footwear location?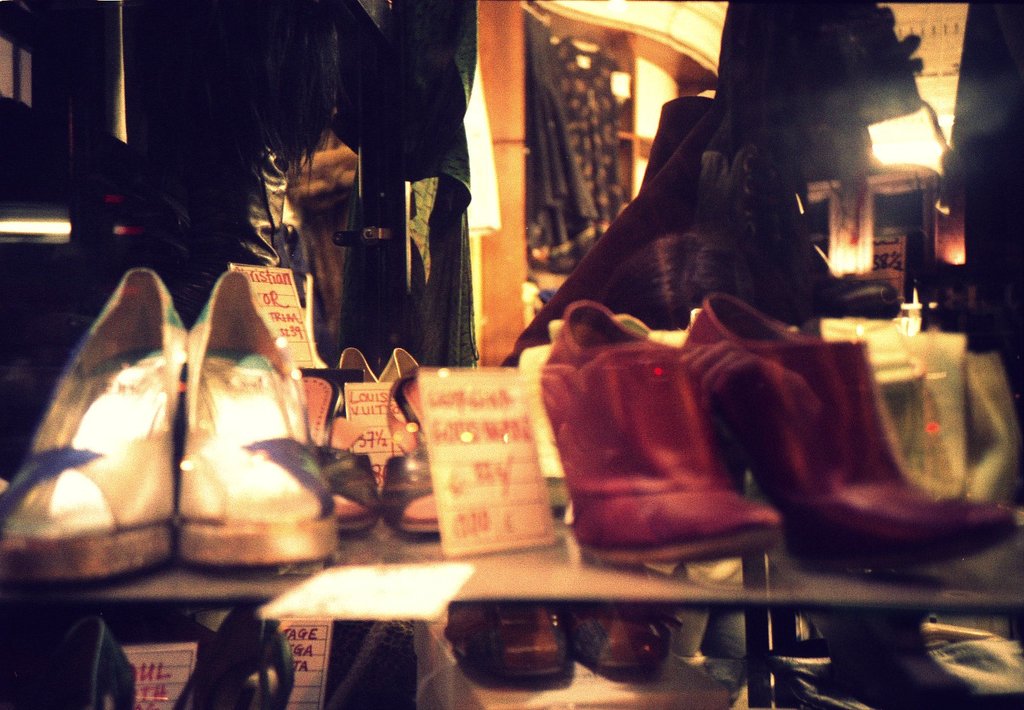
bbox(532, 296, 794, 561)
